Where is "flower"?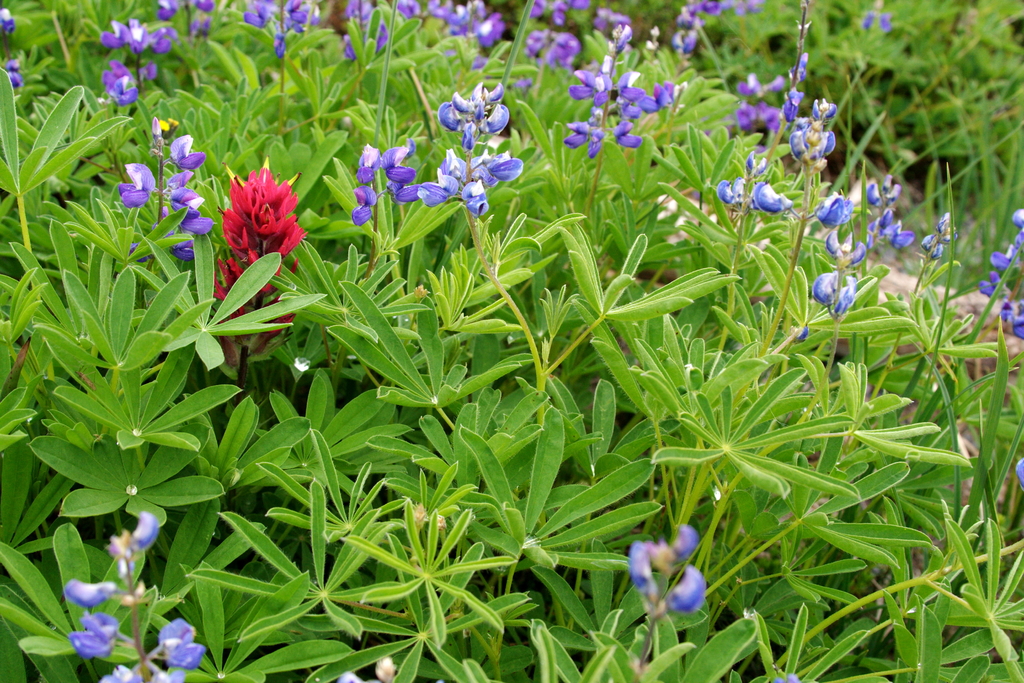
pyautogui.locateOnScreen(421, 77, 525, 220).
